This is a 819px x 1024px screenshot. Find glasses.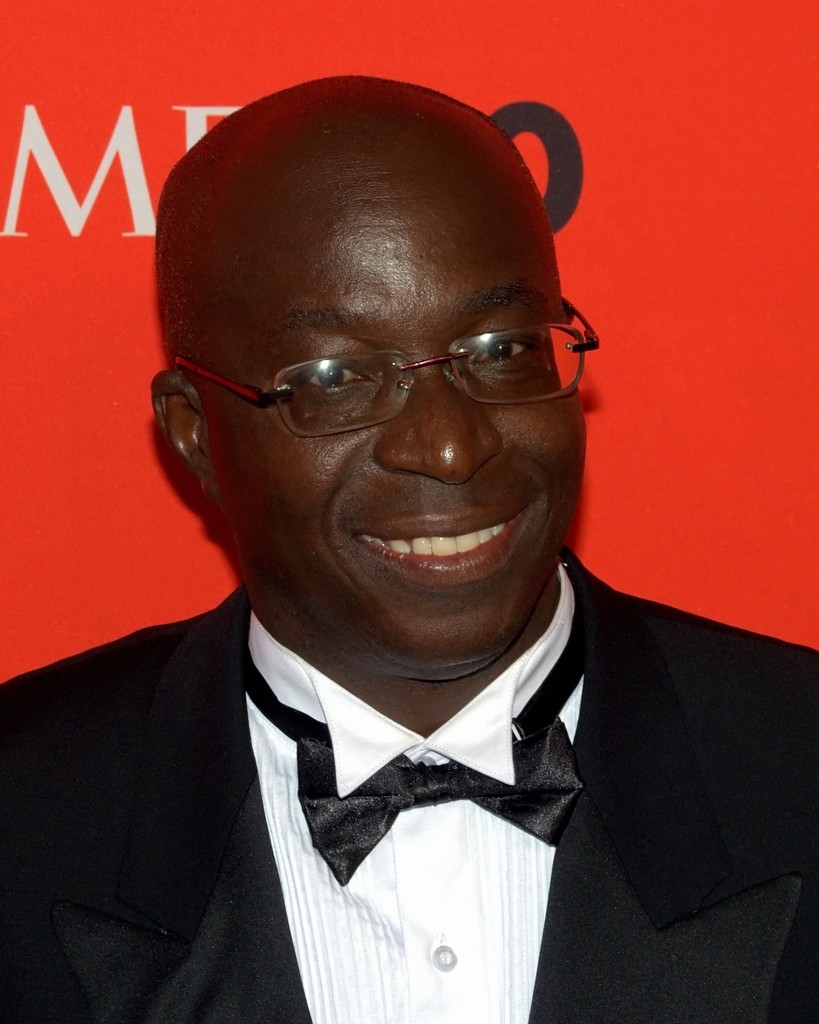
Bounding box: 170, 289, 603, 445.
